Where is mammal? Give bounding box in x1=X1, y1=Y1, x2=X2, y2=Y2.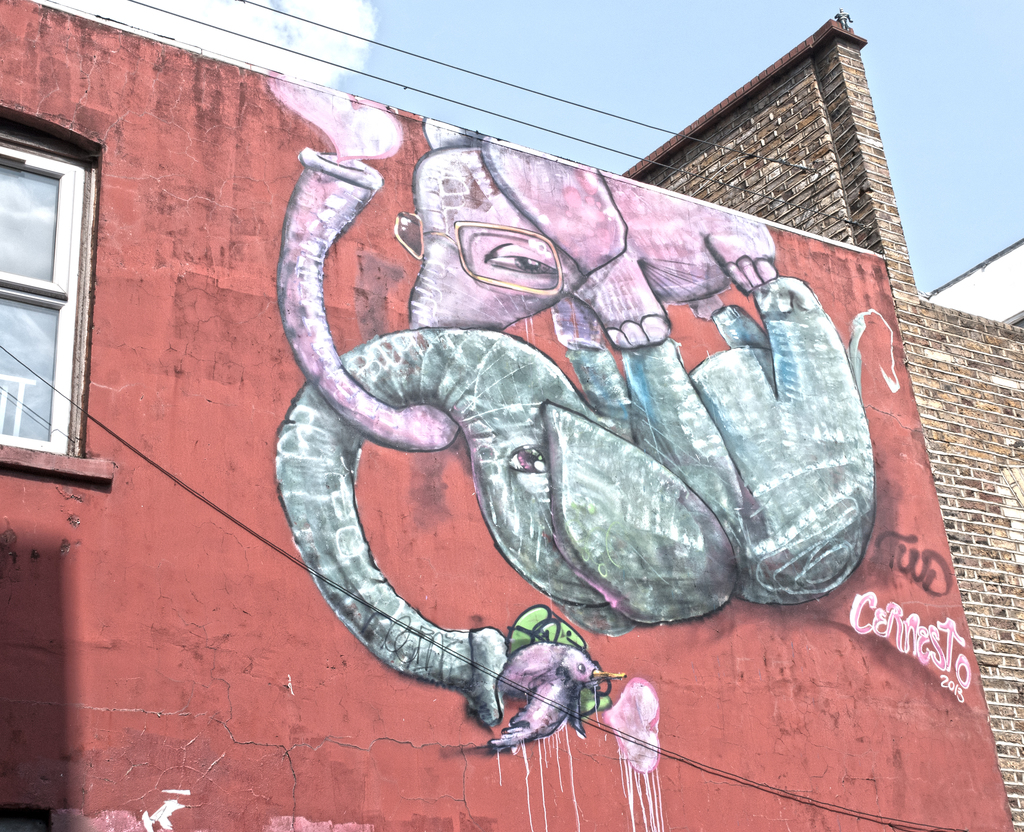
x1=282, y1=120, x2=780, y2=450.
